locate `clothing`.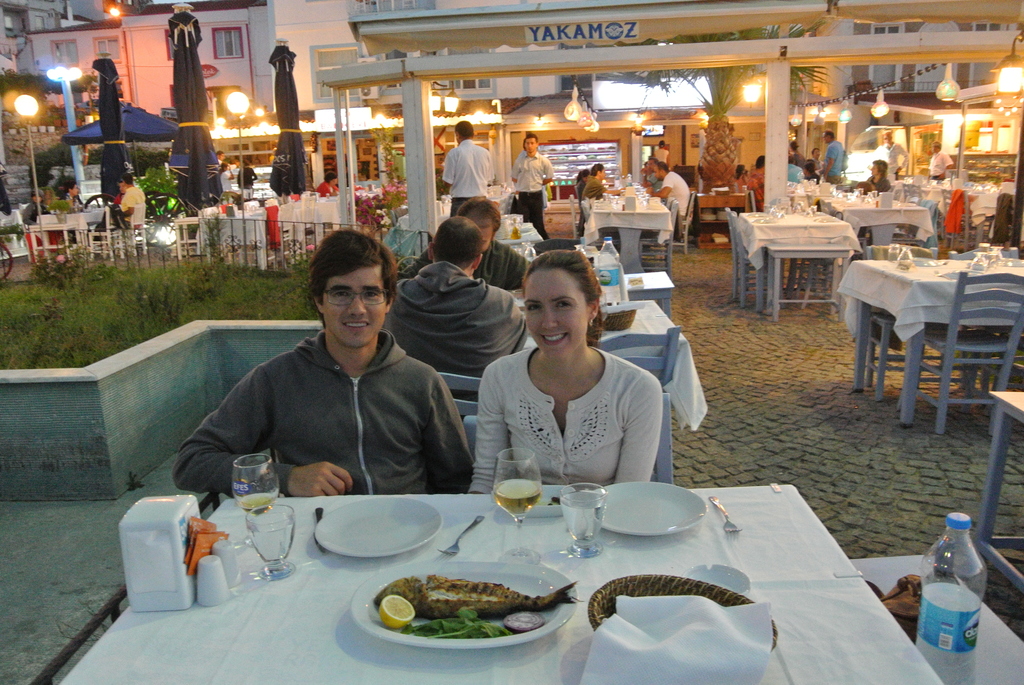
Bounding box: x1=802 y1=170 x2=821 y2=186.
